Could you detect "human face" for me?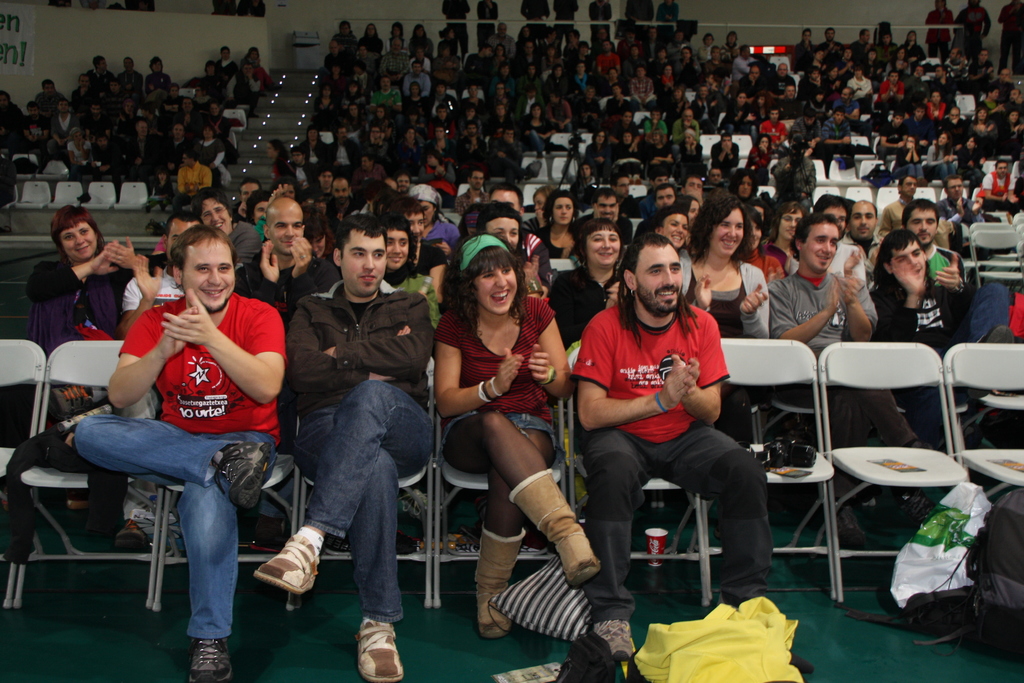
Detection result: (349, 102, 358, 118).
